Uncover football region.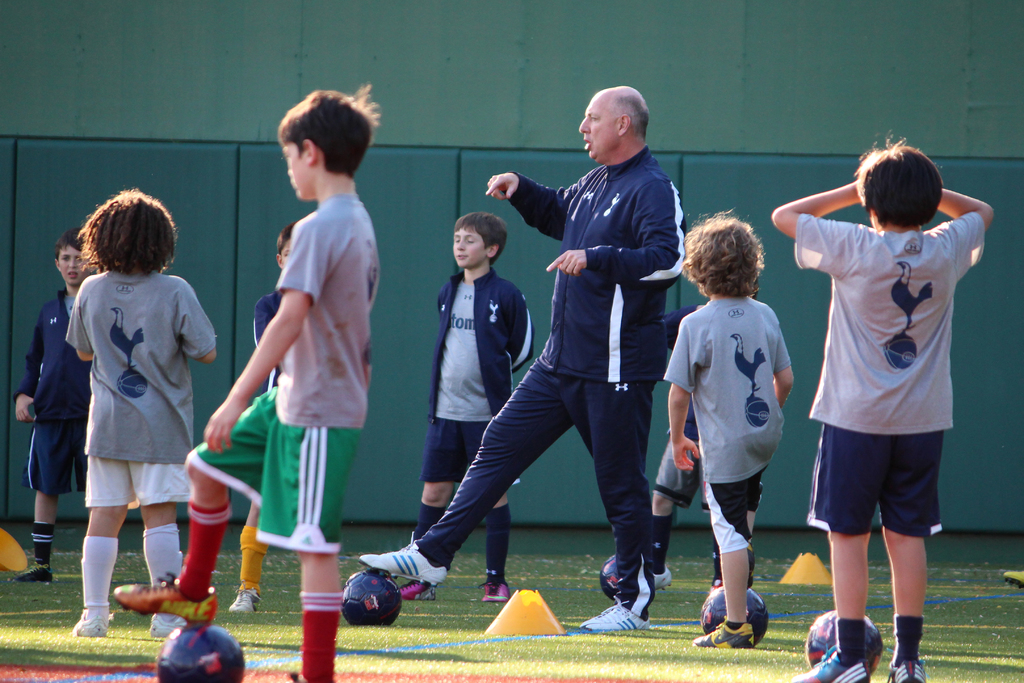
Uncovered: bbox(602, 554, 622, 604).
